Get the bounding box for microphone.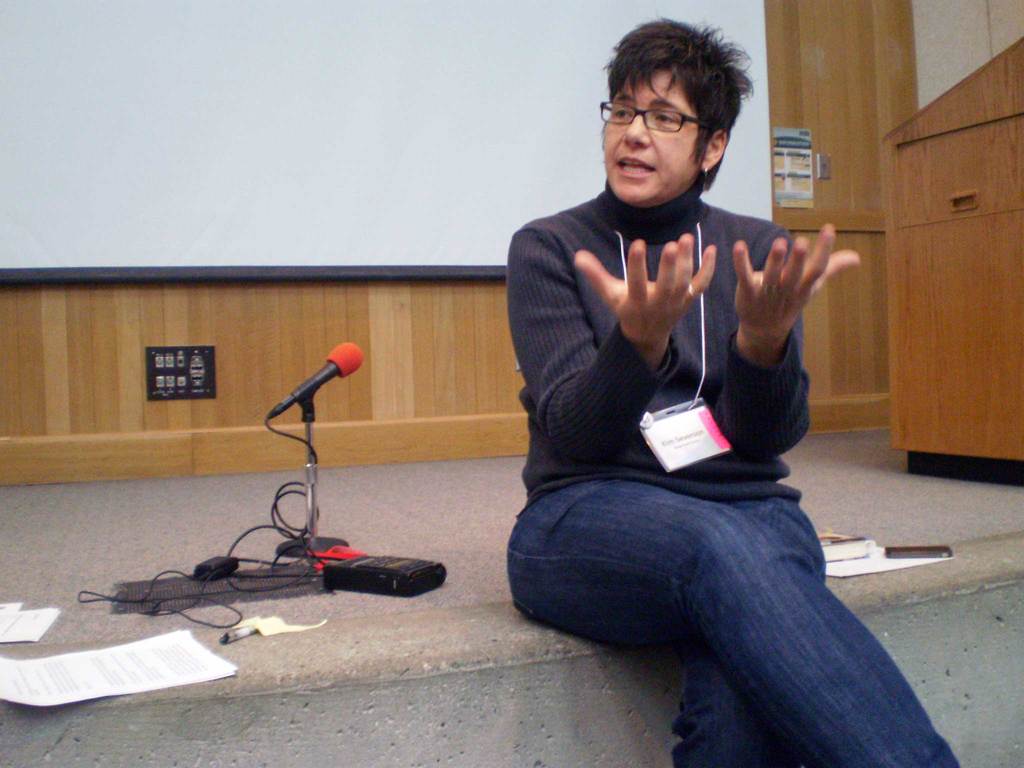
(left=243, top=342, right=365, bottom=422).
